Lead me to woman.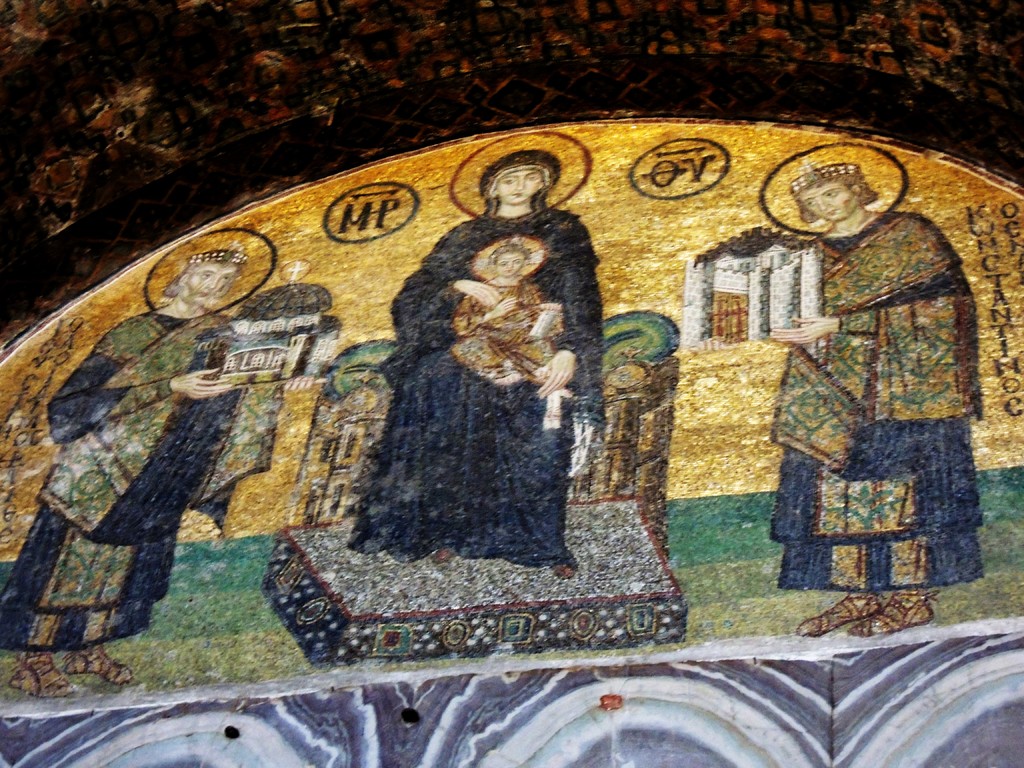
Lead to {"left": 346, "top": 143, "right": 641, "bottom": 619}.
